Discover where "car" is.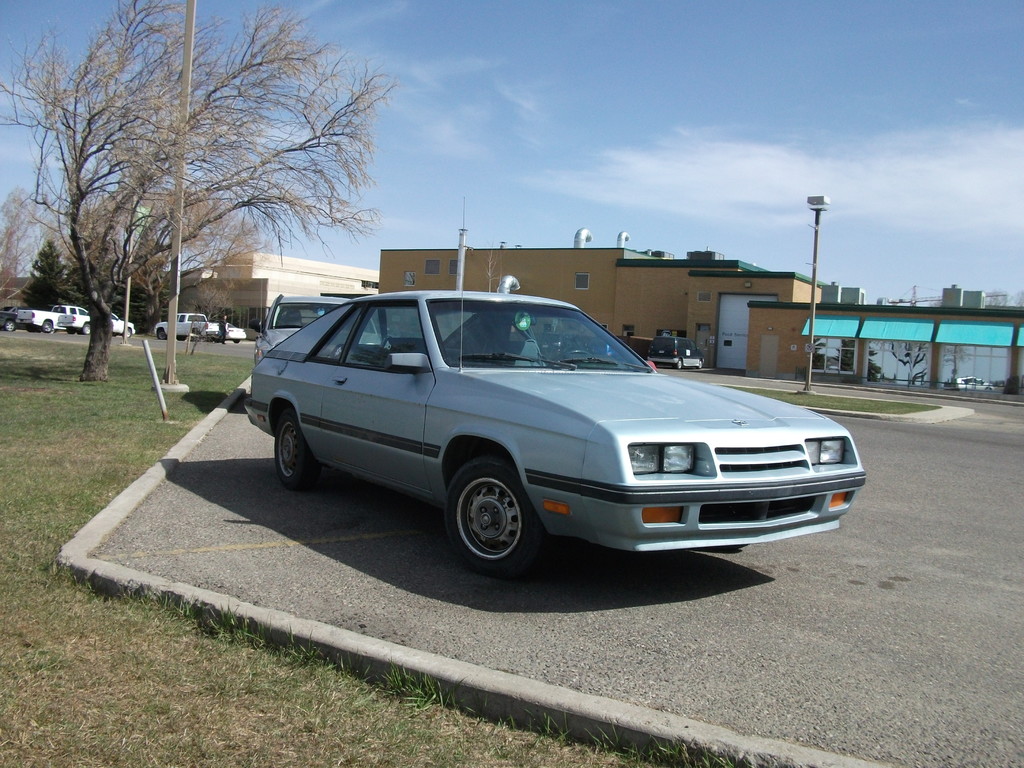
Discovered at [154, 311, 246, 335].
